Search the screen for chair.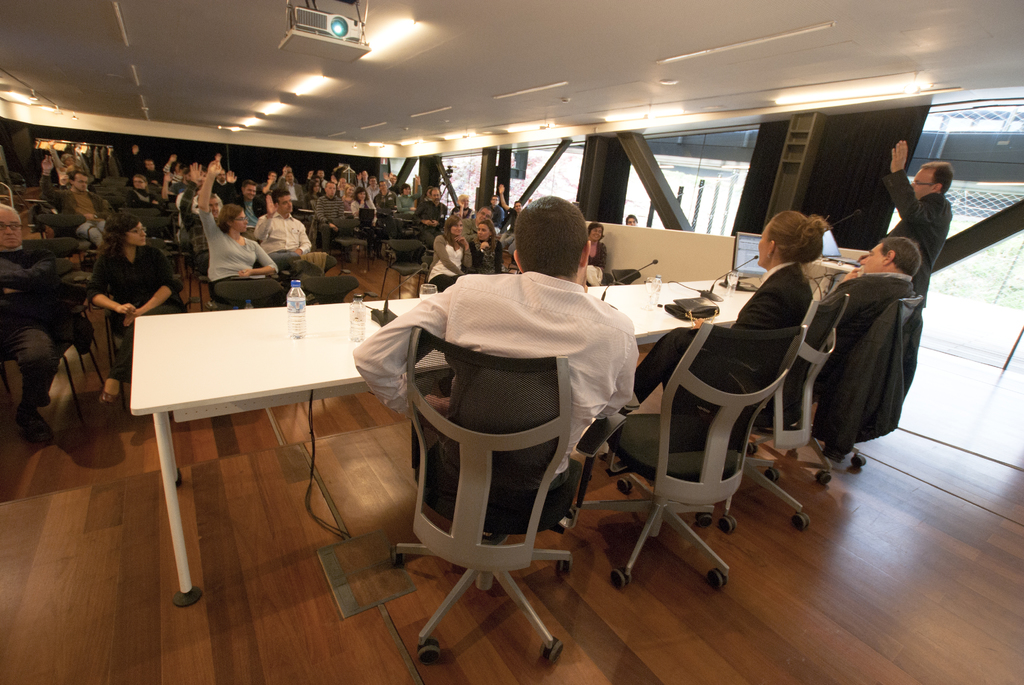
Found at bbox(189, 224, 275, 322).
